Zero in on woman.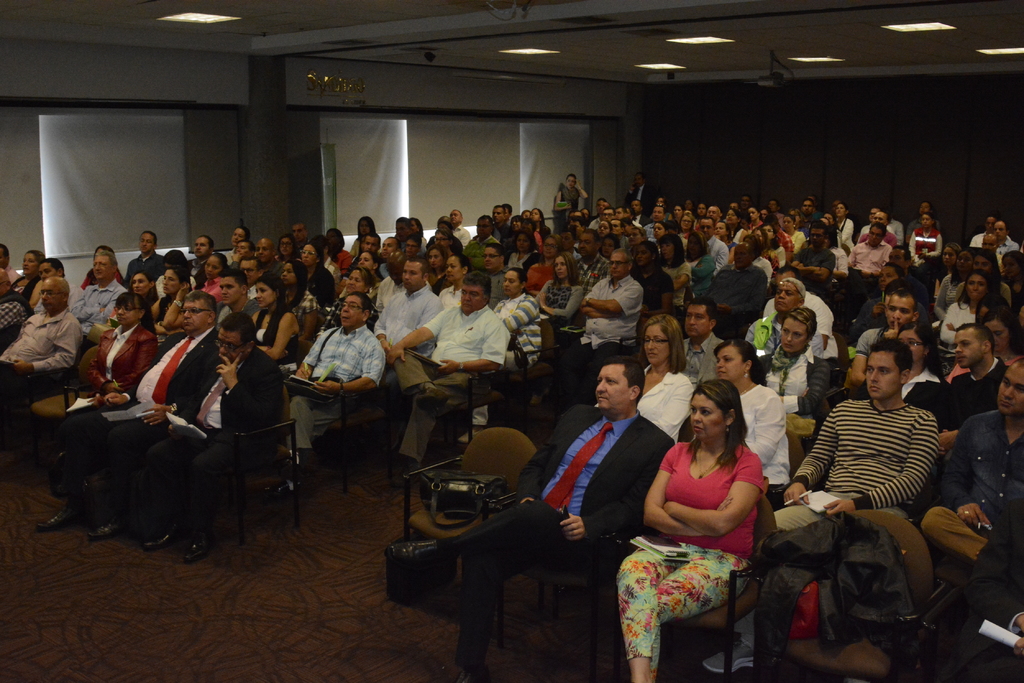
Zeroed in: [353,250,381,289].
